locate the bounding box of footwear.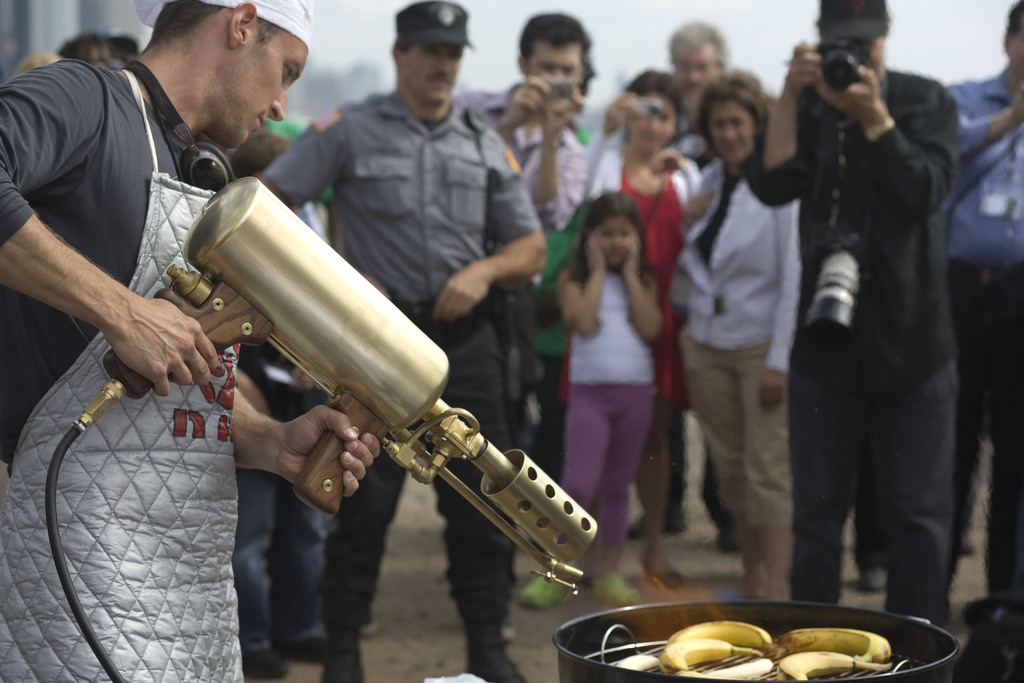
Bounding box: (left=648, top=557, right=684, bottom=591).
